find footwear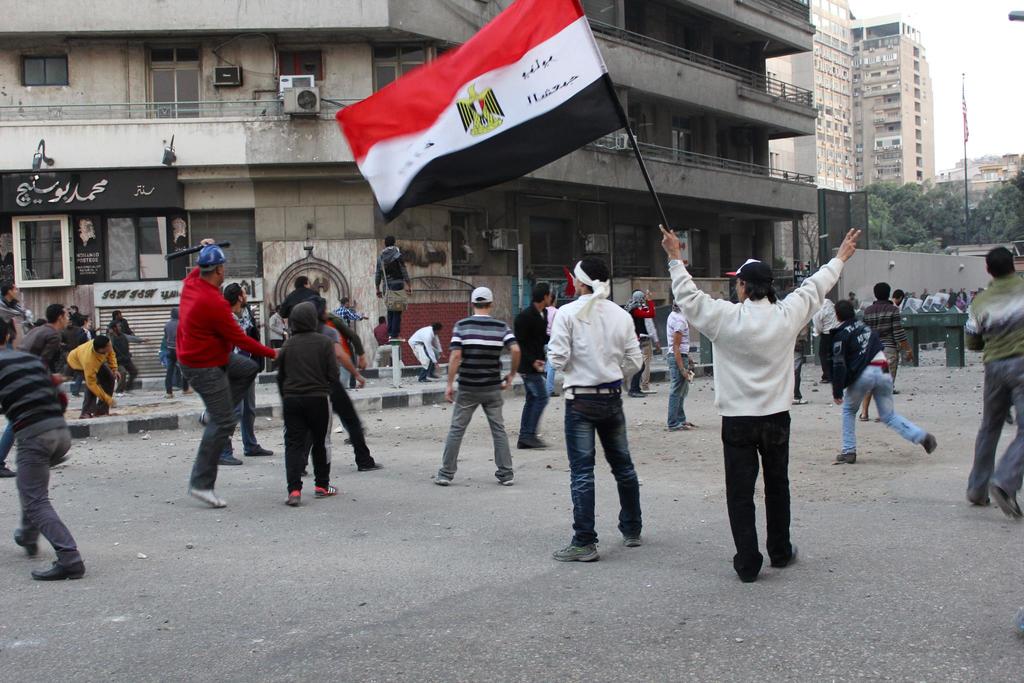
687,415,706,428
